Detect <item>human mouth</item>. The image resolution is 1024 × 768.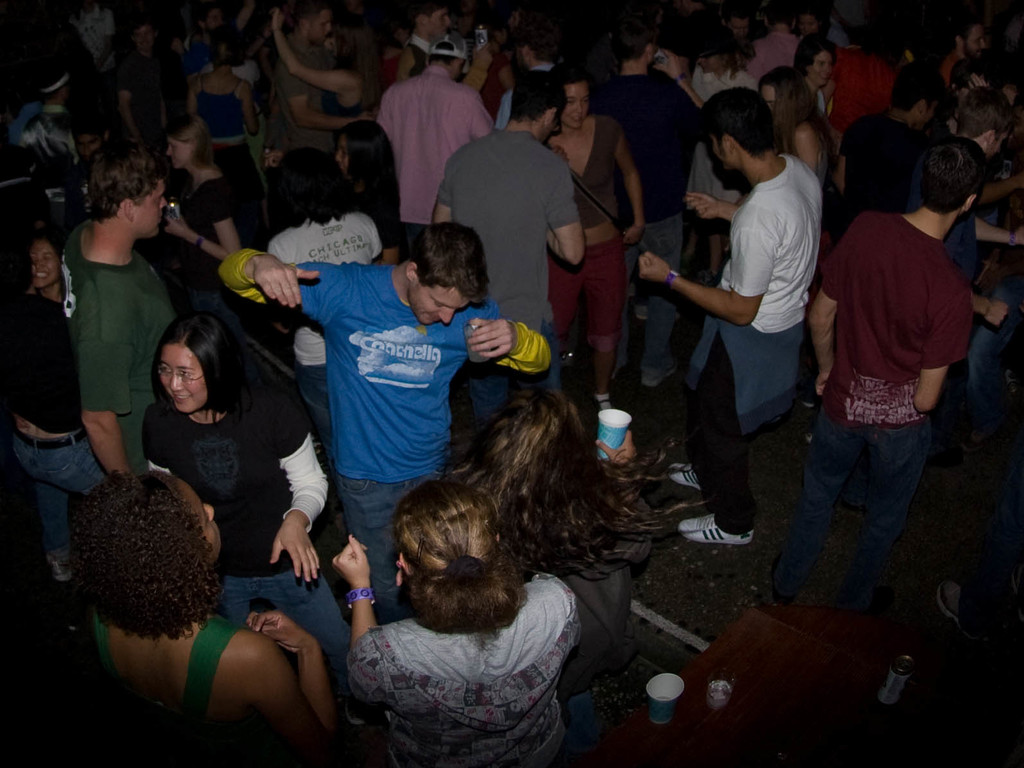
region(157, 216, 161, 224).
